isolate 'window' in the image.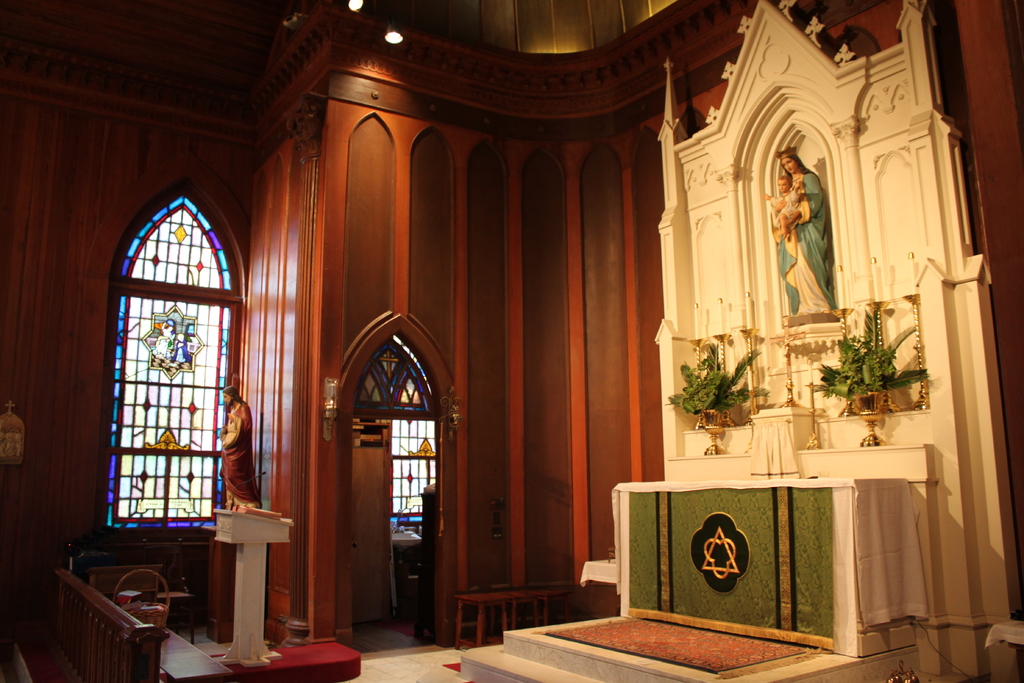
Isolated region: crop(99, 155, 246, 579).
